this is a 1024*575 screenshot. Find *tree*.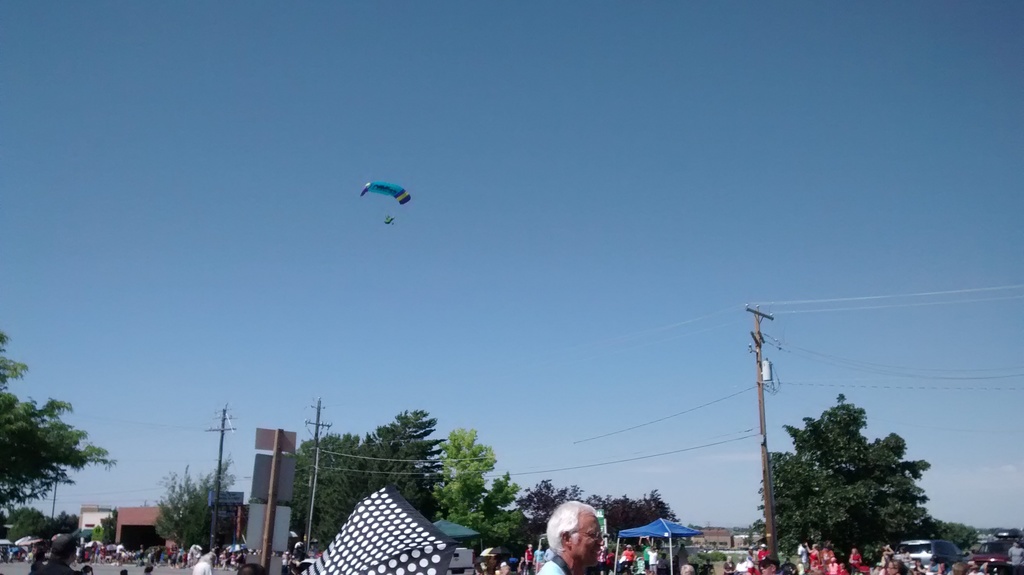
Bounding box: bbox=[152, 449, 244, 557].
